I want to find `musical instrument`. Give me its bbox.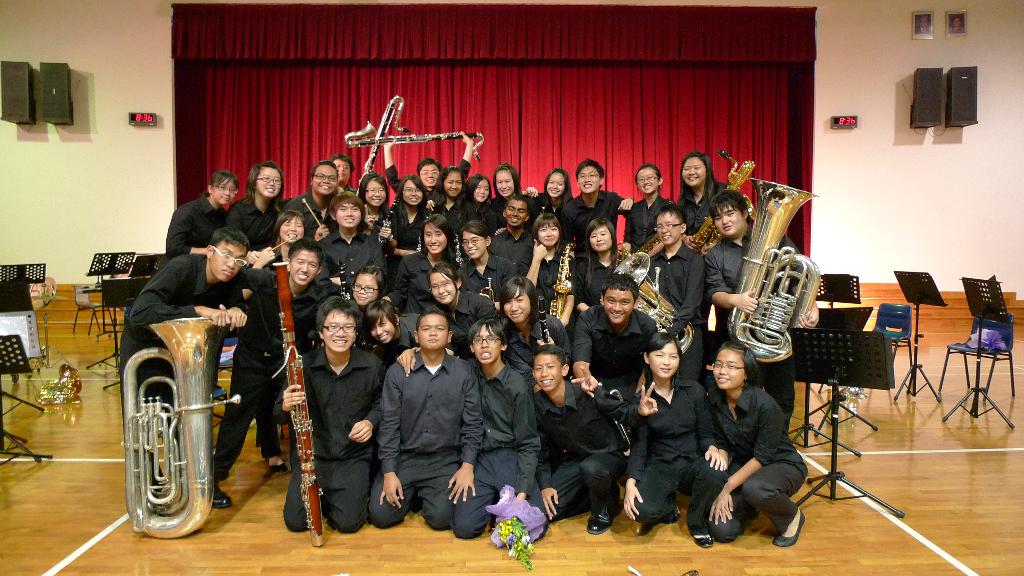
338, 123, 486, 161.
